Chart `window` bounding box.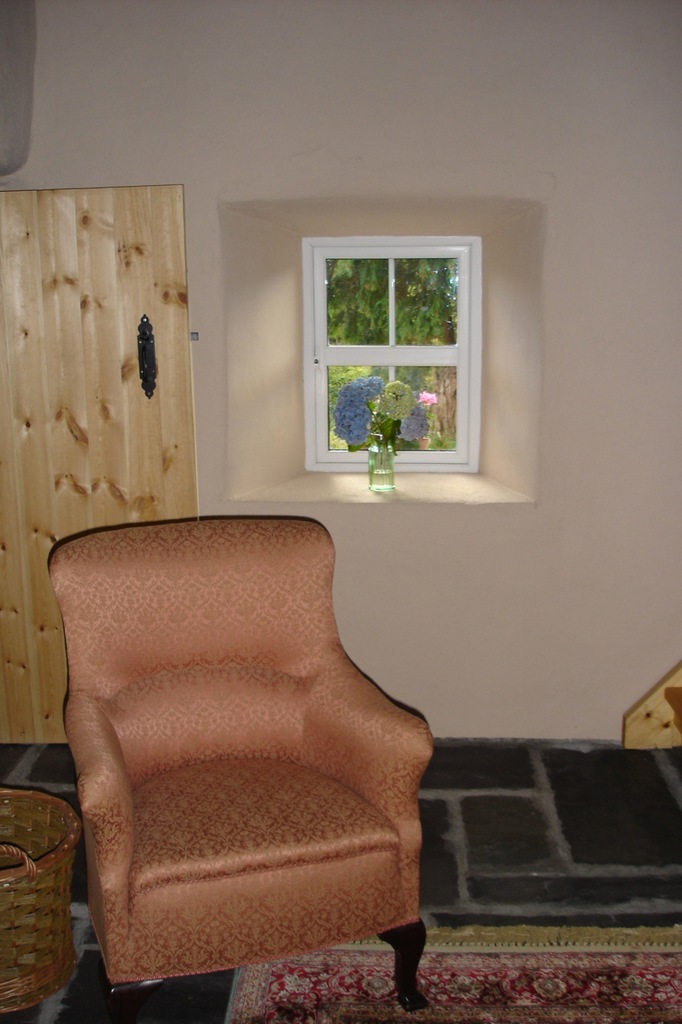
Charted: (left=312, top=252, right=459, bottom=452).
